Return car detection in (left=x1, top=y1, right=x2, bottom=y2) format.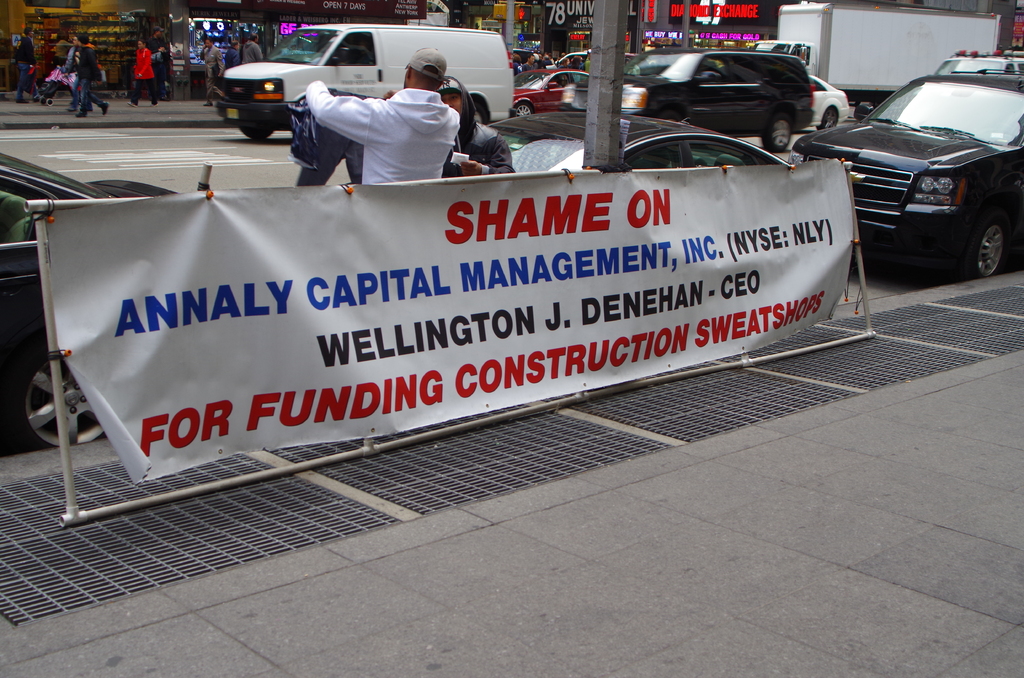
(left=0, top=152, right=174, bottom=456).
